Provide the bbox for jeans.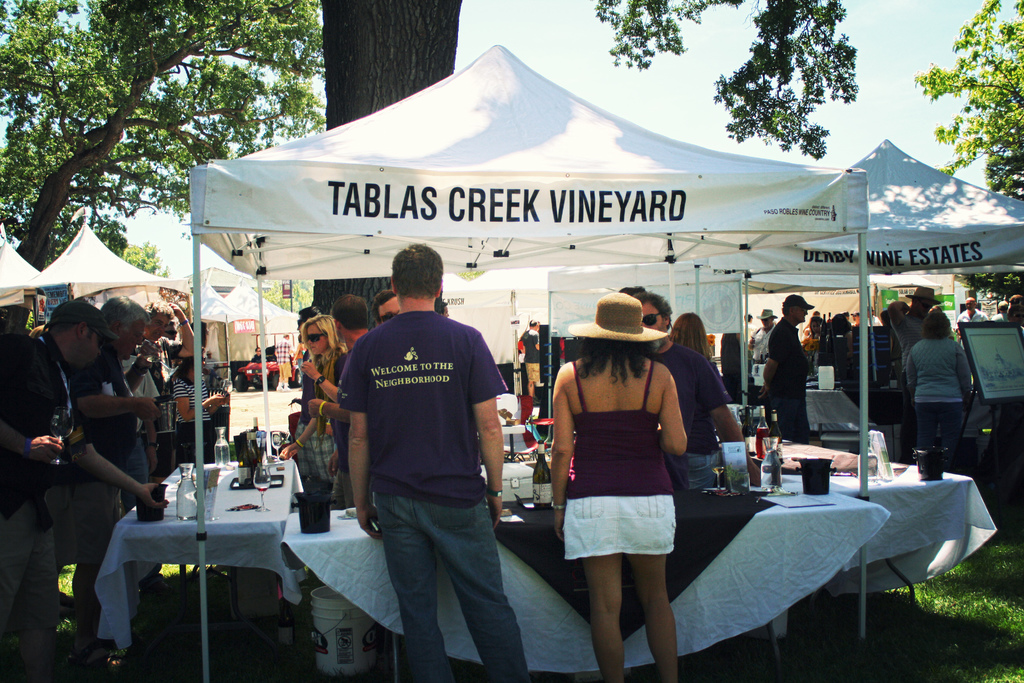
locate(909, 397, 961, 465).
